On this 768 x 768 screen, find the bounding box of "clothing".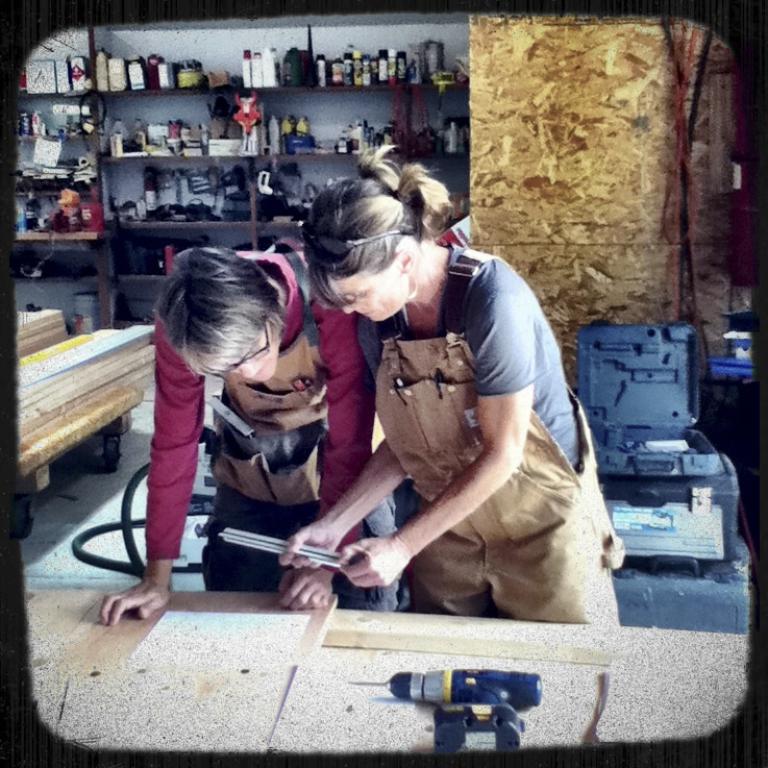
Bounding box: bbox=(149, 242, 400, 609).
